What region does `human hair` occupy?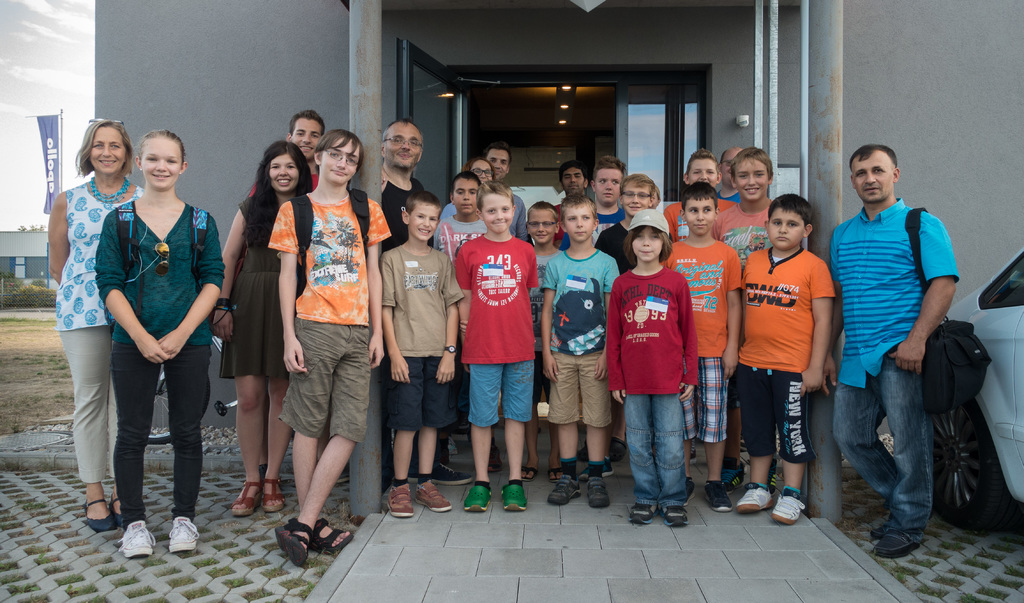
(75,122,133,177).
